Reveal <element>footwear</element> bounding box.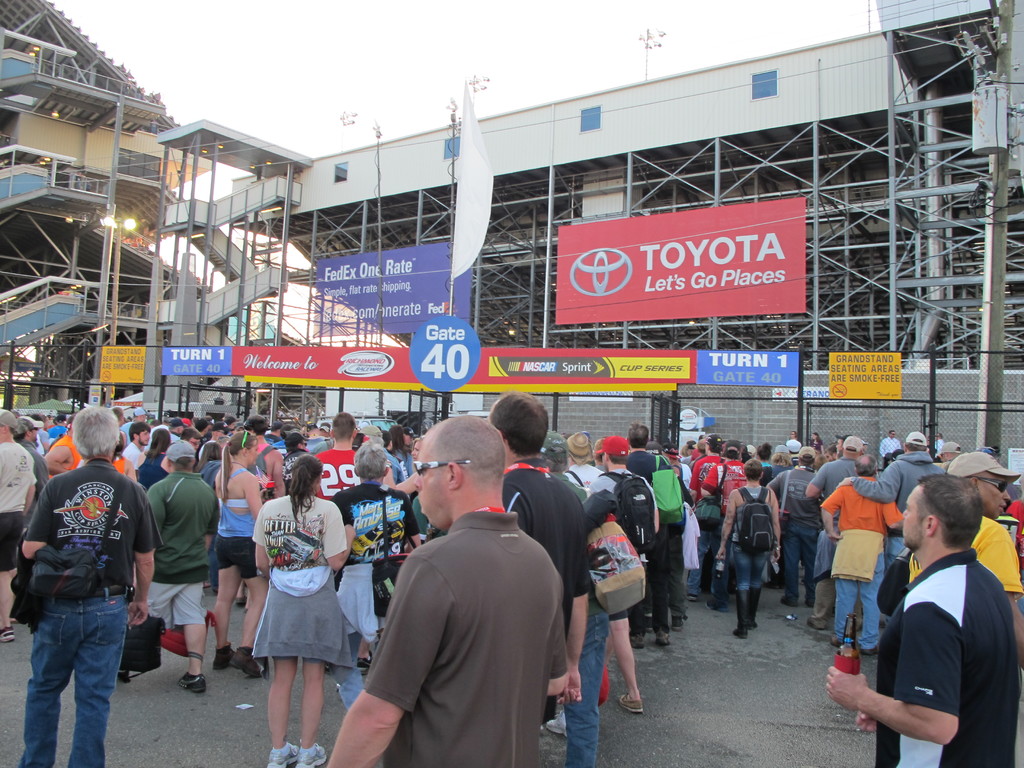
Revealed: 631/635/644/650.
